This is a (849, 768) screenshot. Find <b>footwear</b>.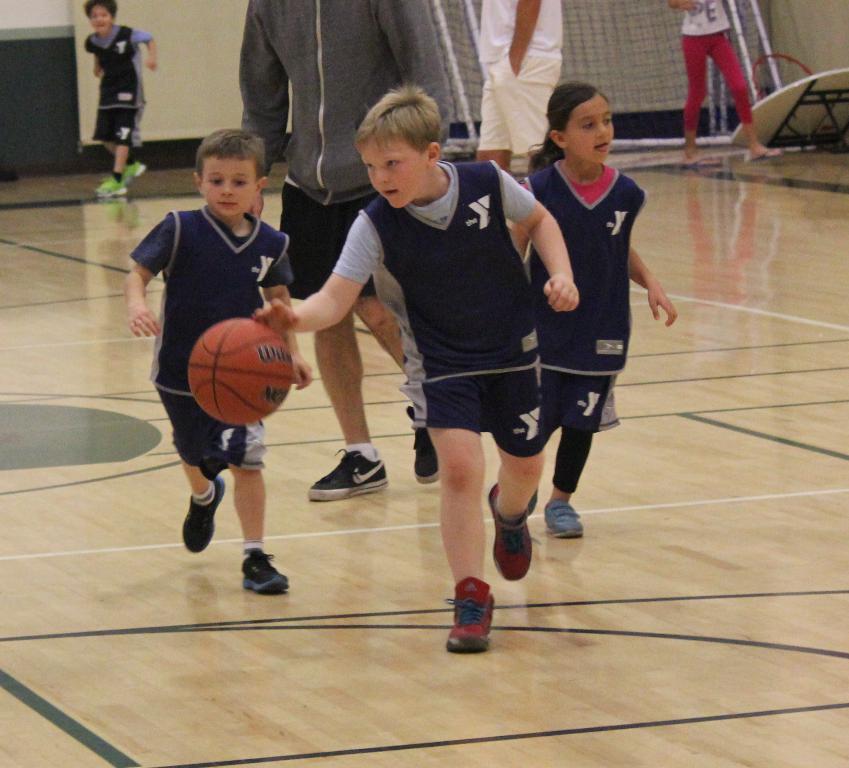
Bounding box: box(488, 494, 528, 574).
